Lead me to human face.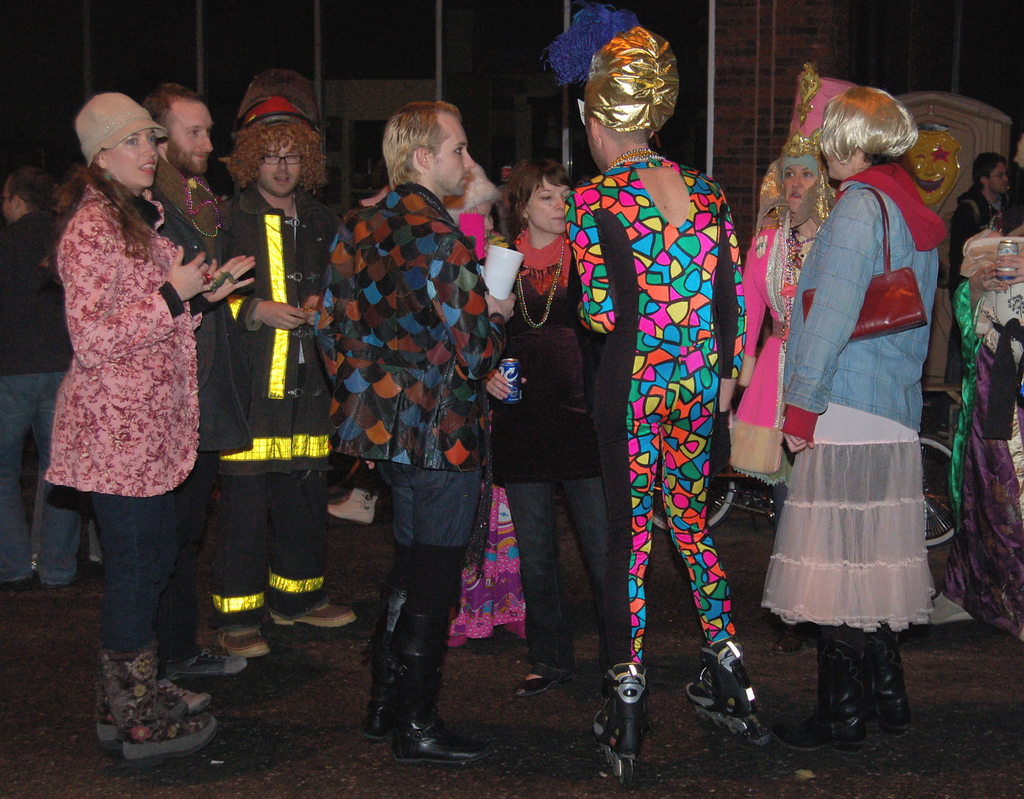
Lead to {"x1": 108, "y1": 131, "x2": 157, "y2": 185}.
